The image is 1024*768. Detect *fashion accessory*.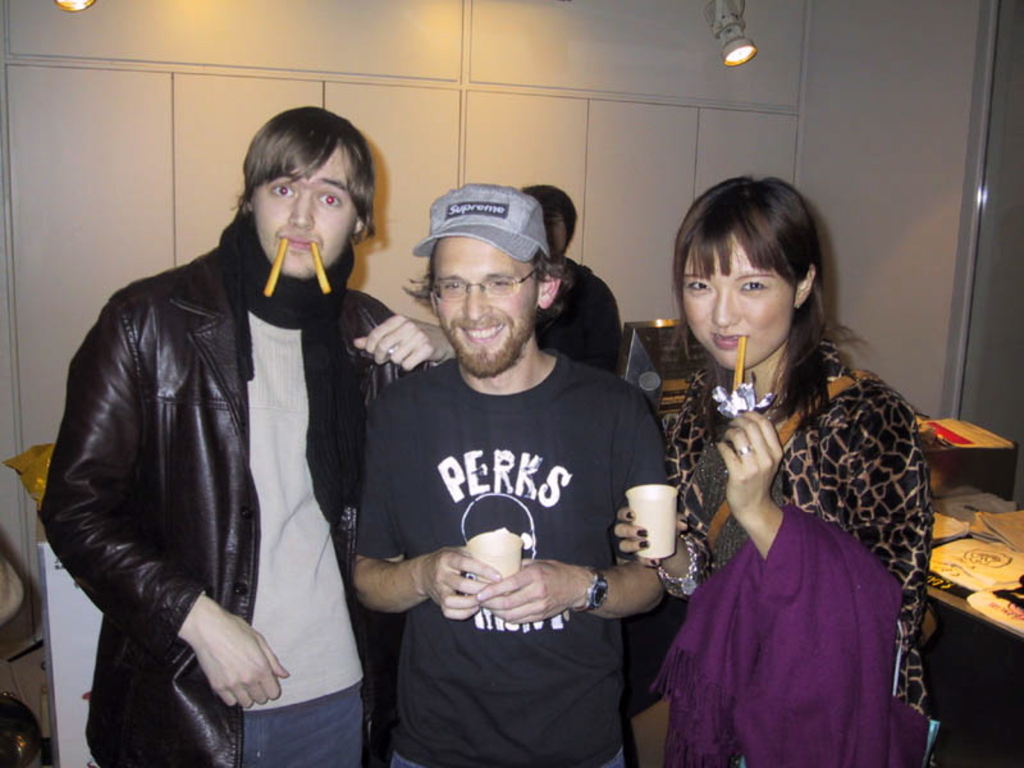
Detection: <region>732, 439, 754, 460</region>.
